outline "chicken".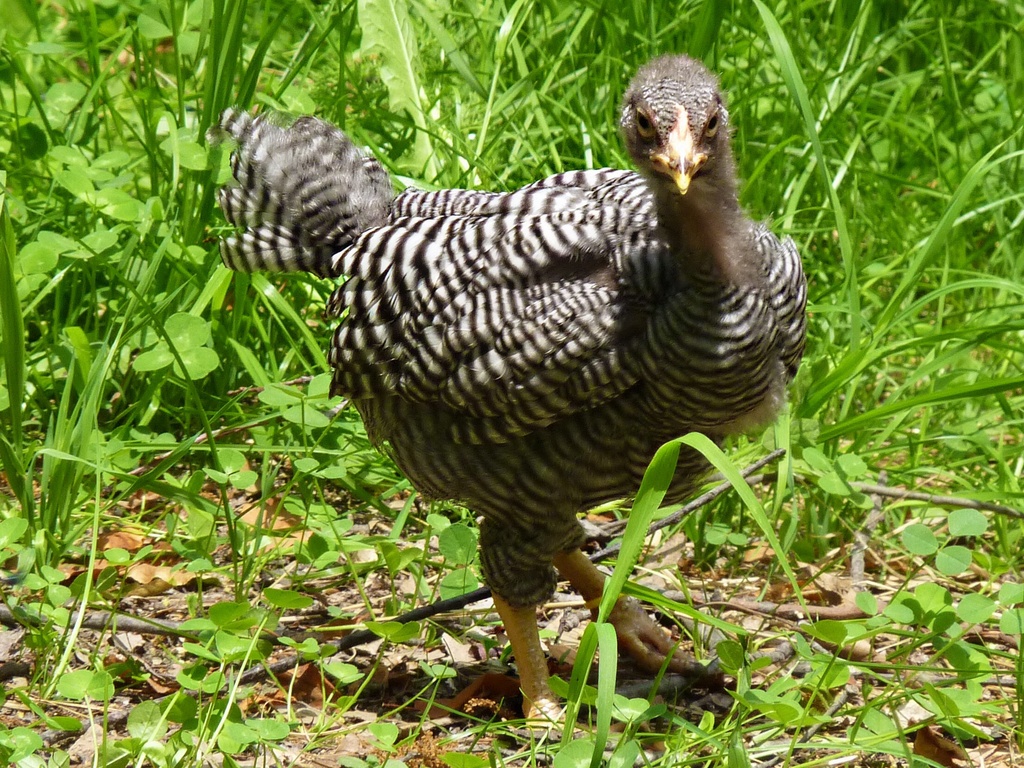
Outline: [x1=226, y1=67, x2=778, y2=716].
